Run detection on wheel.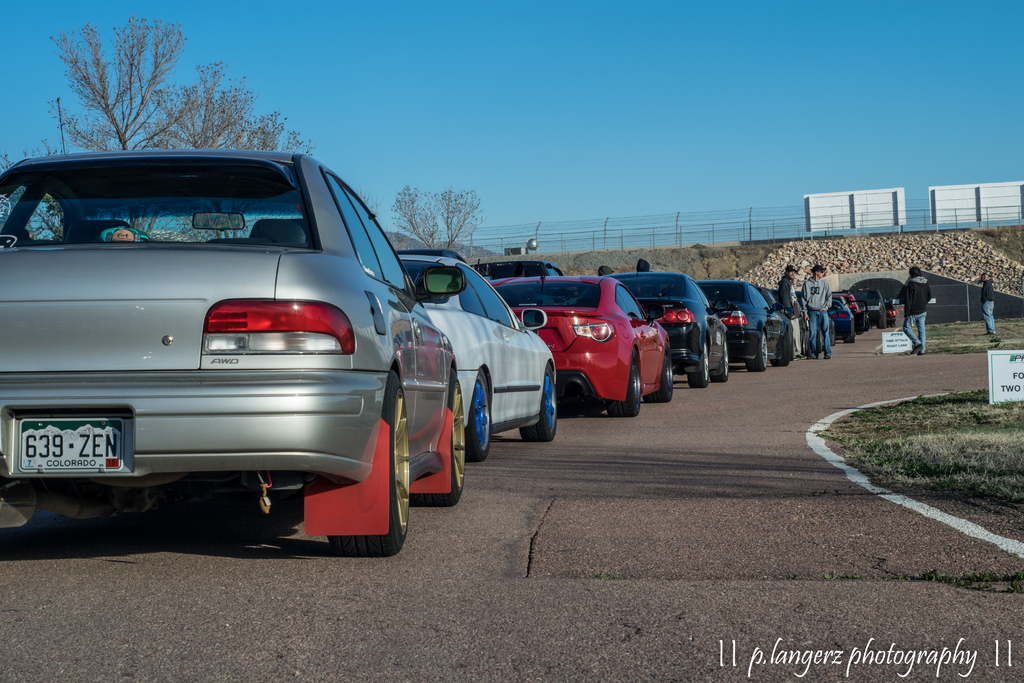
Result: {"left": 817, "top": 327, "right": 822, "bottom": 352}.
